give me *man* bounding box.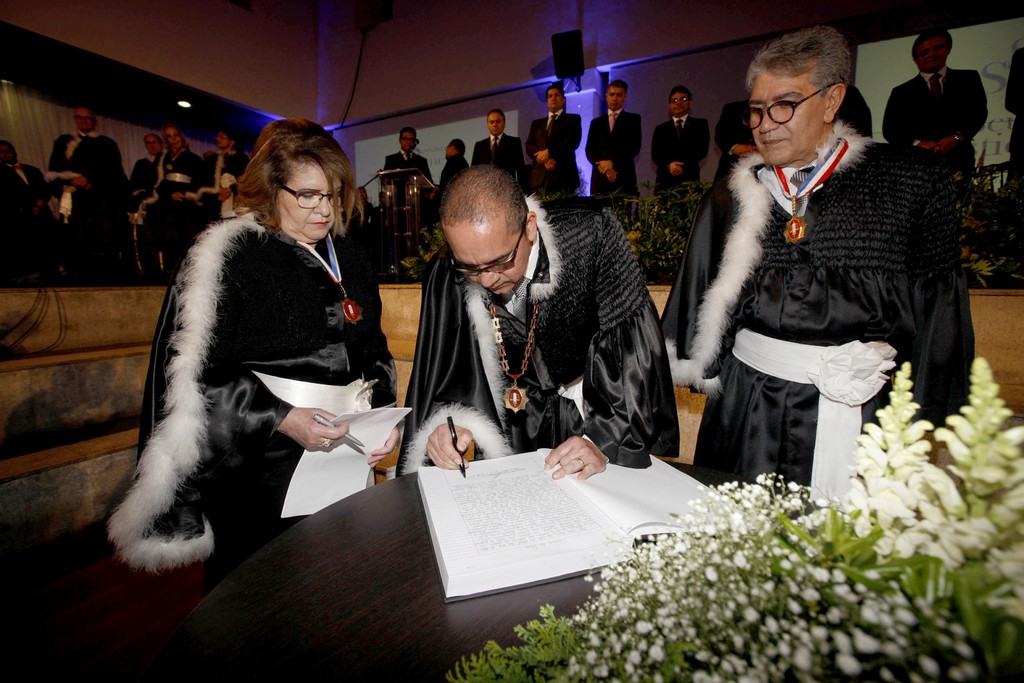
(x1=134, y1=133, x2=163, y2=202).
